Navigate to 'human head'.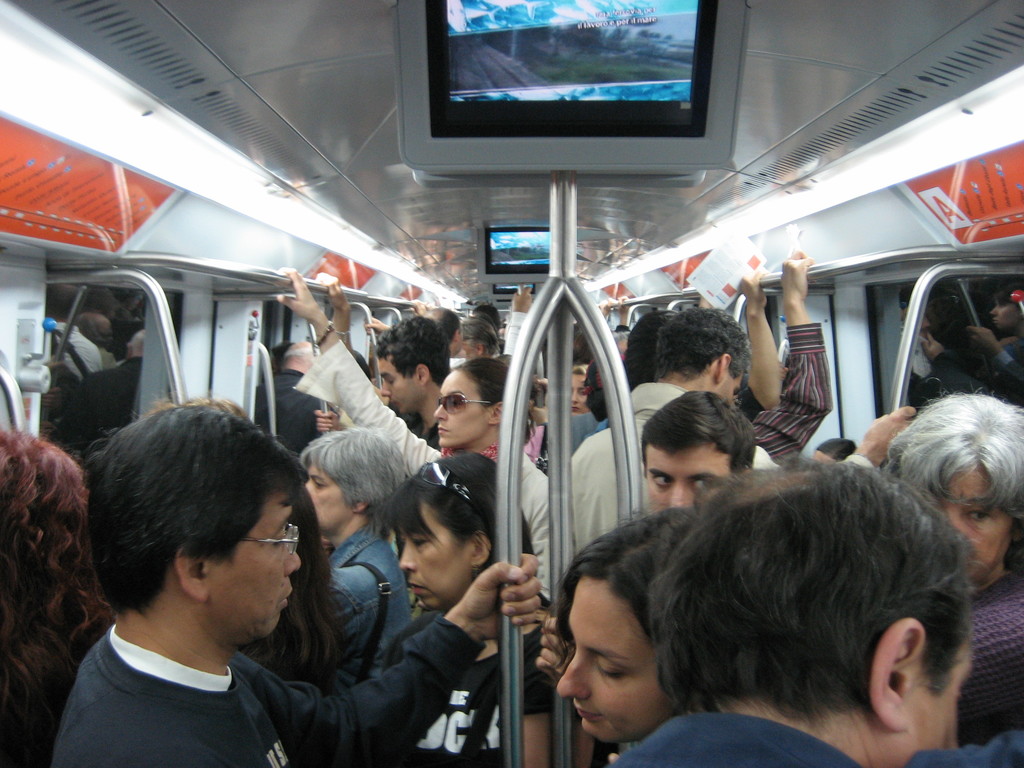
Navigation target: bbox=[435, 351, 517, 451].
